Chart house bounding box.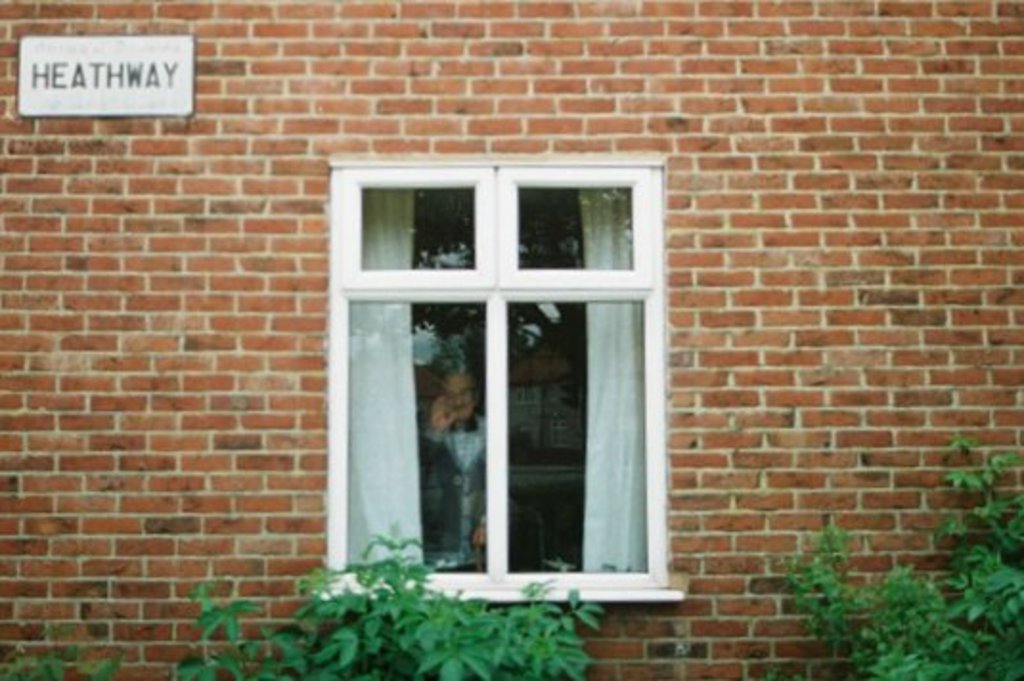
Charted: crop(0, 0, 1022, 679).
